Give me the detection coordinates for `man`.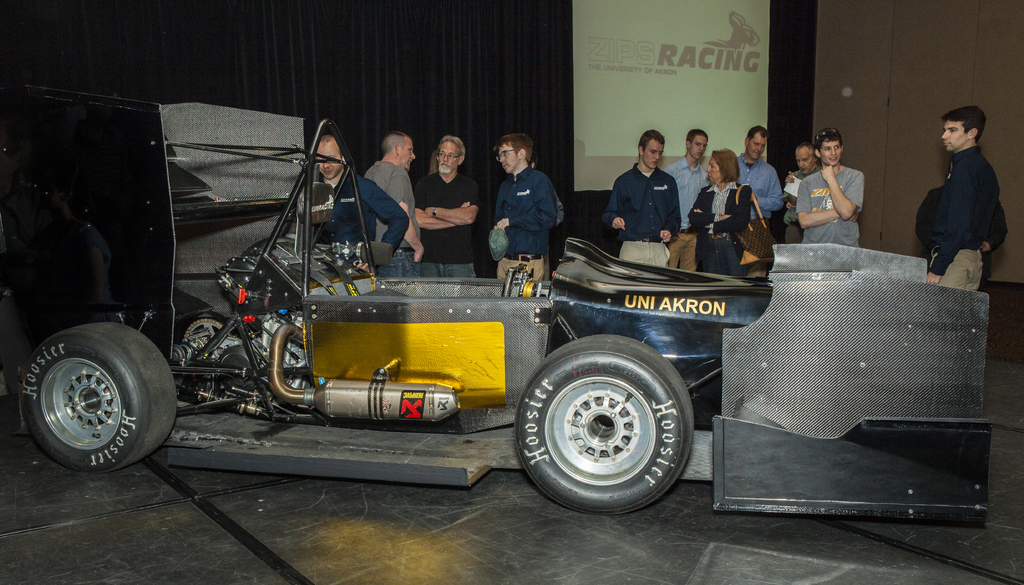
{"left": 408, "top": 129, "right": 480, "bottom": 283}.
